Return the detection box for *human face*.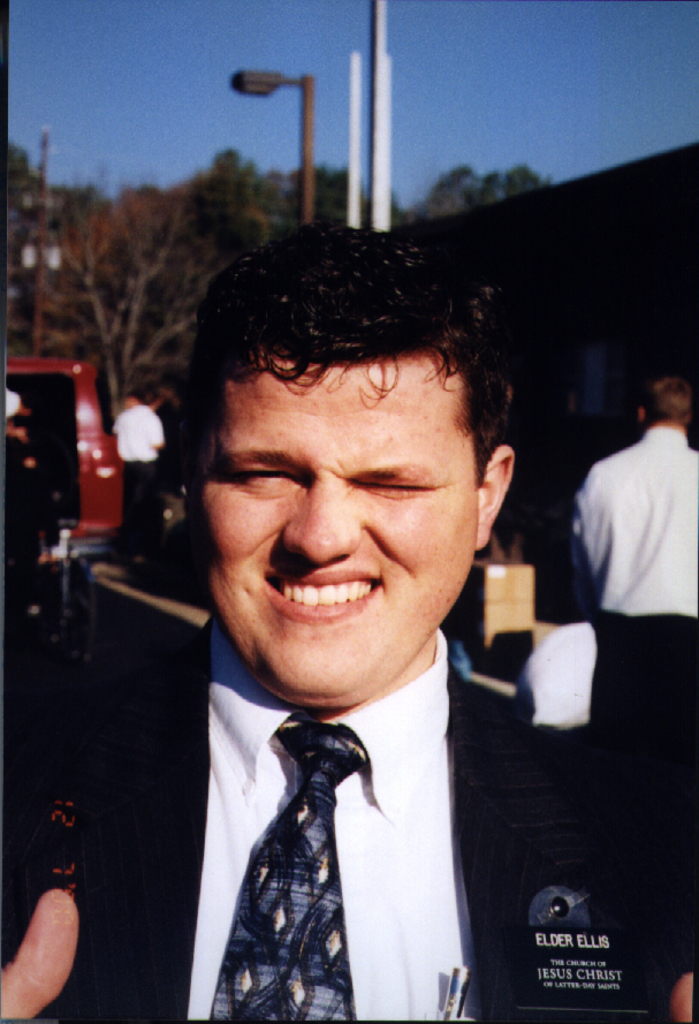
BBox(197, 362, 479, 699).
